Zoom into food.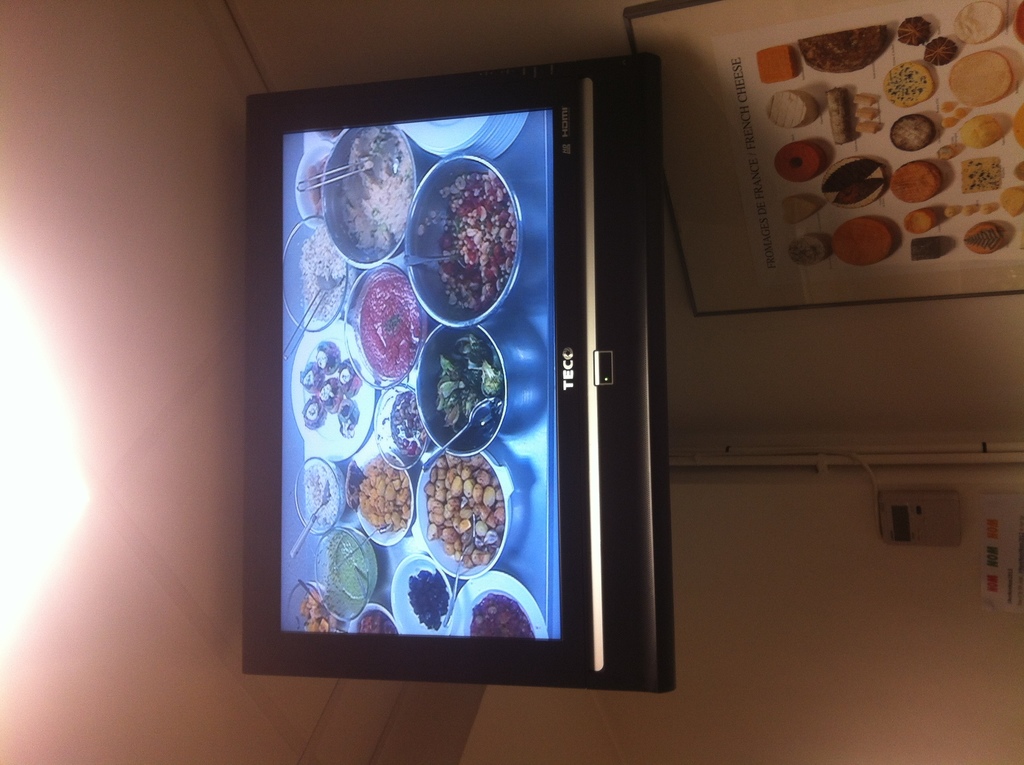
Zoom target: detection(880, 65, 936, 111).
